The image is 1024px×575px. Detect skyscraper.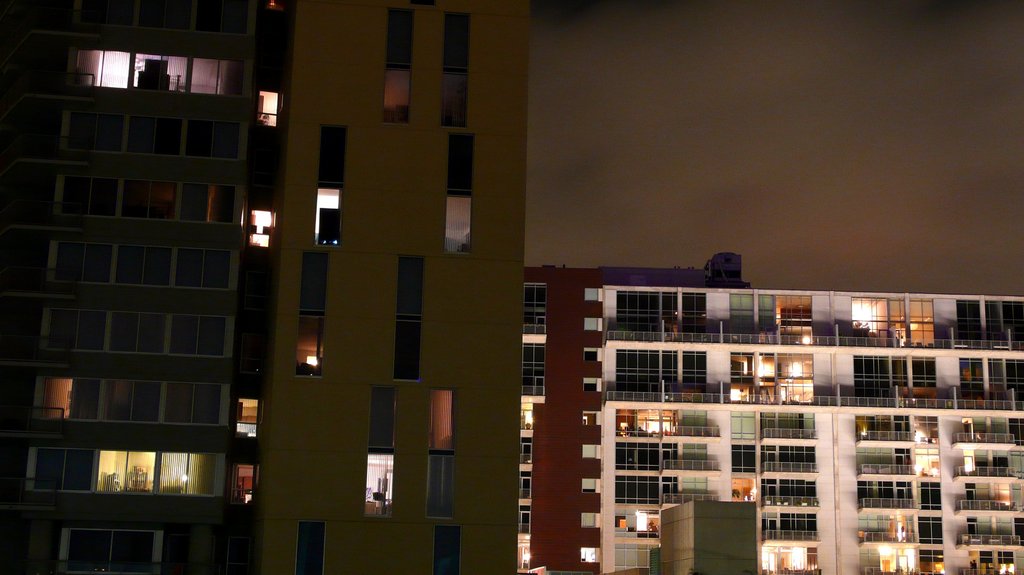
Detection: bbox=[519, 258, 771, 551].
